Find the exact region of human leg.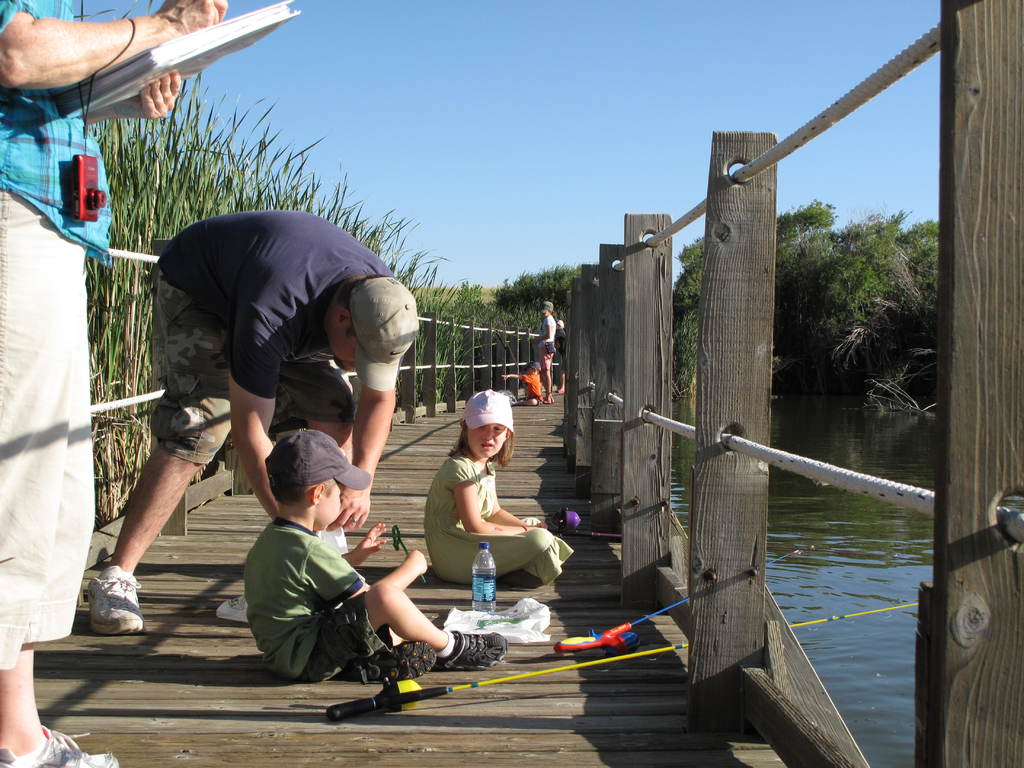
Exact region: [x1=539, y1=350, x2=553, y2=402].
